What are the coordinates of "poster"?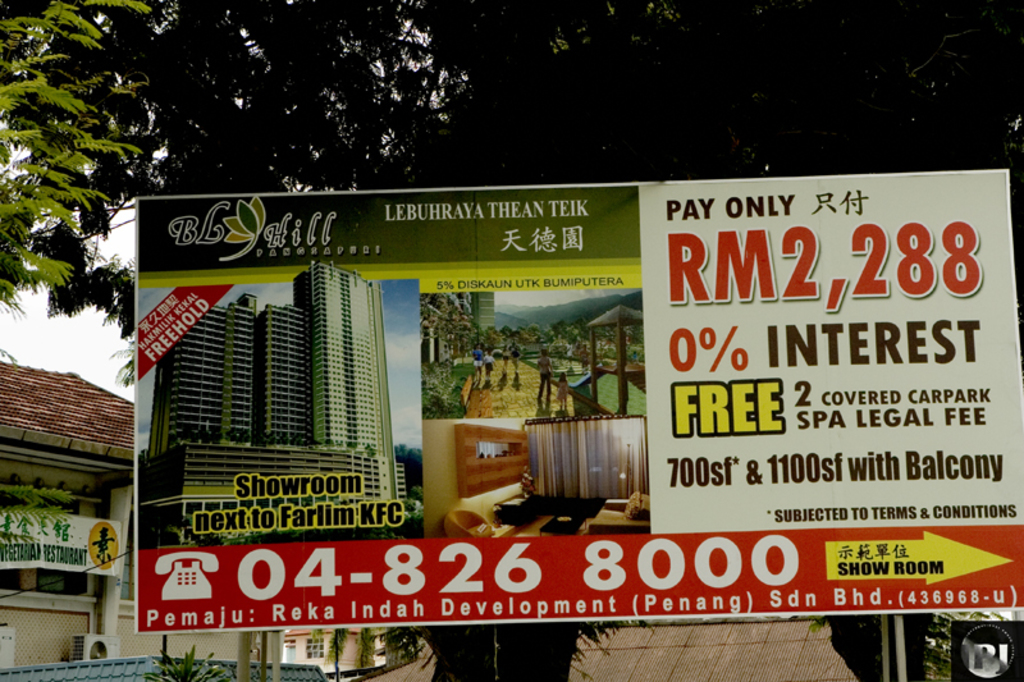
bbox(5, 511, 119, 572).
